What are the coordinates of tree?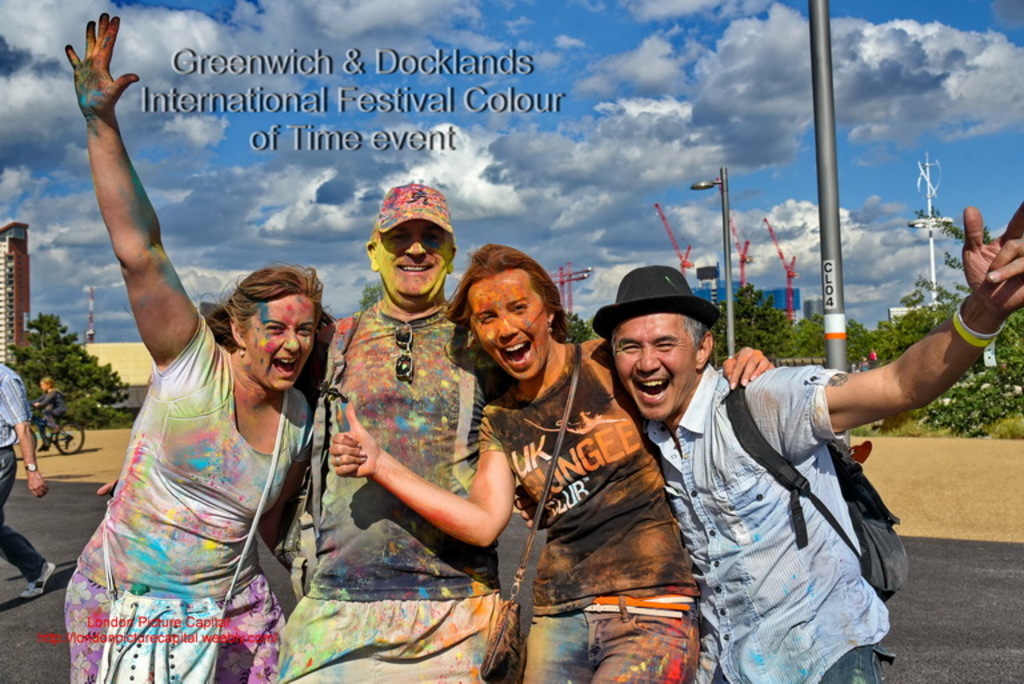
[x1=864, y1=245, x2=1023, y2=437].
